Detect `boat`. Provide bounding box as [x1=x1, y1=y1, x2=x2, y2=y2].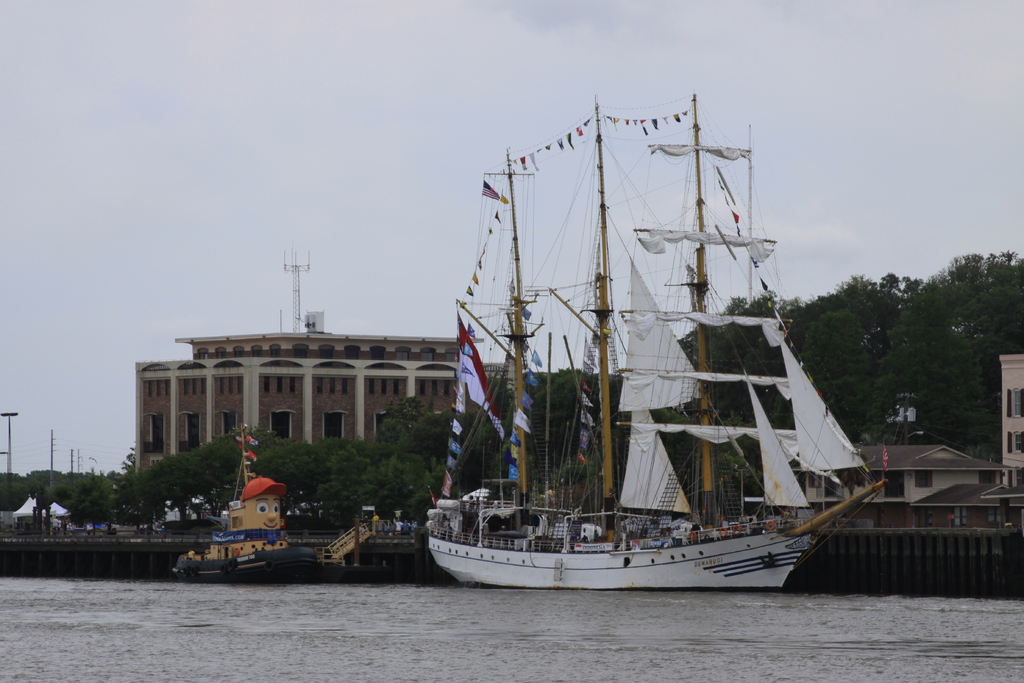
[x1=163, y1=420, x2=325, y2=587].
